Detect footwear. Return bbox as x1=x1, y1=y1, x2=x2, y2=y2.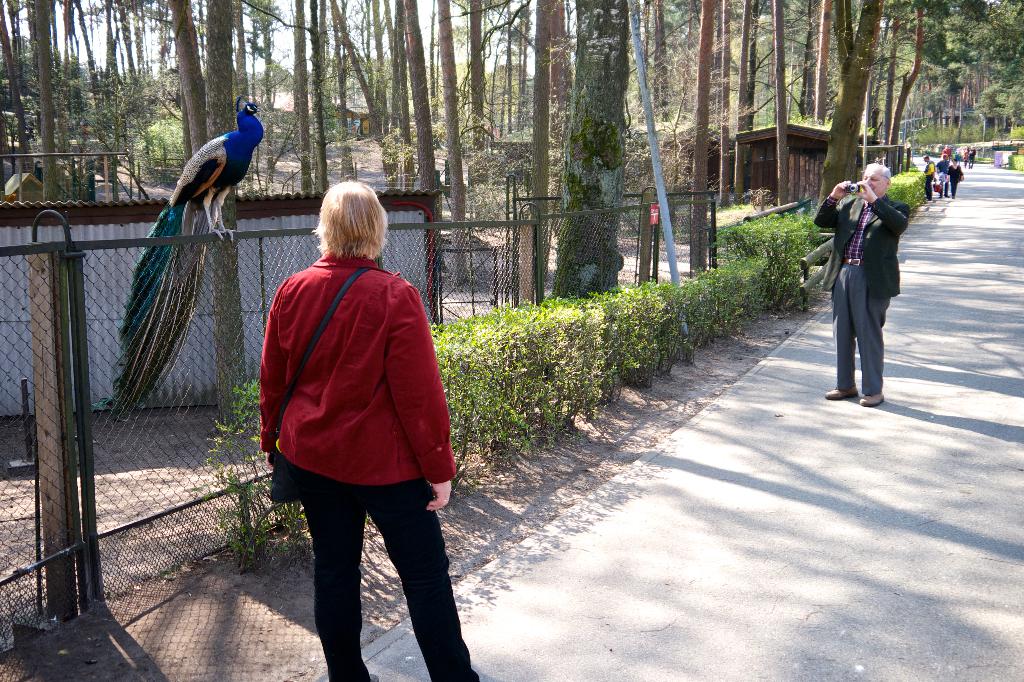
x1=823, y1=379, x2=853, y2=400.
